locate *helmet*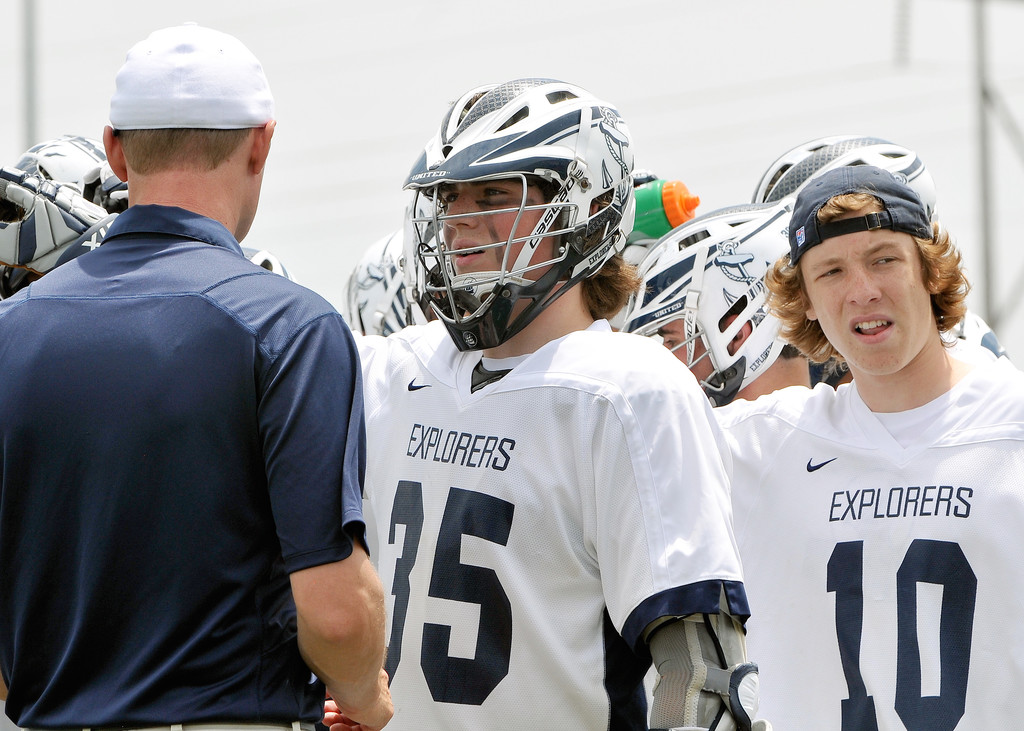
select_region(621, 203, 783, 401)
